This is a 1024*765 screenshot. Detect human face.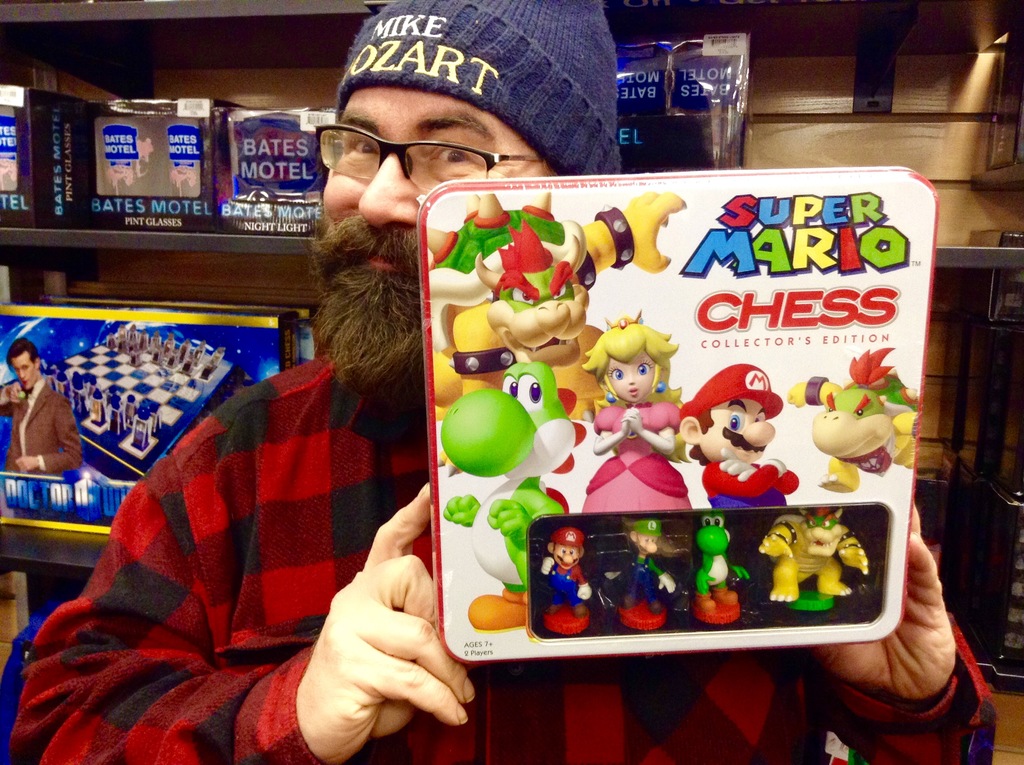
636,536,655,556.
